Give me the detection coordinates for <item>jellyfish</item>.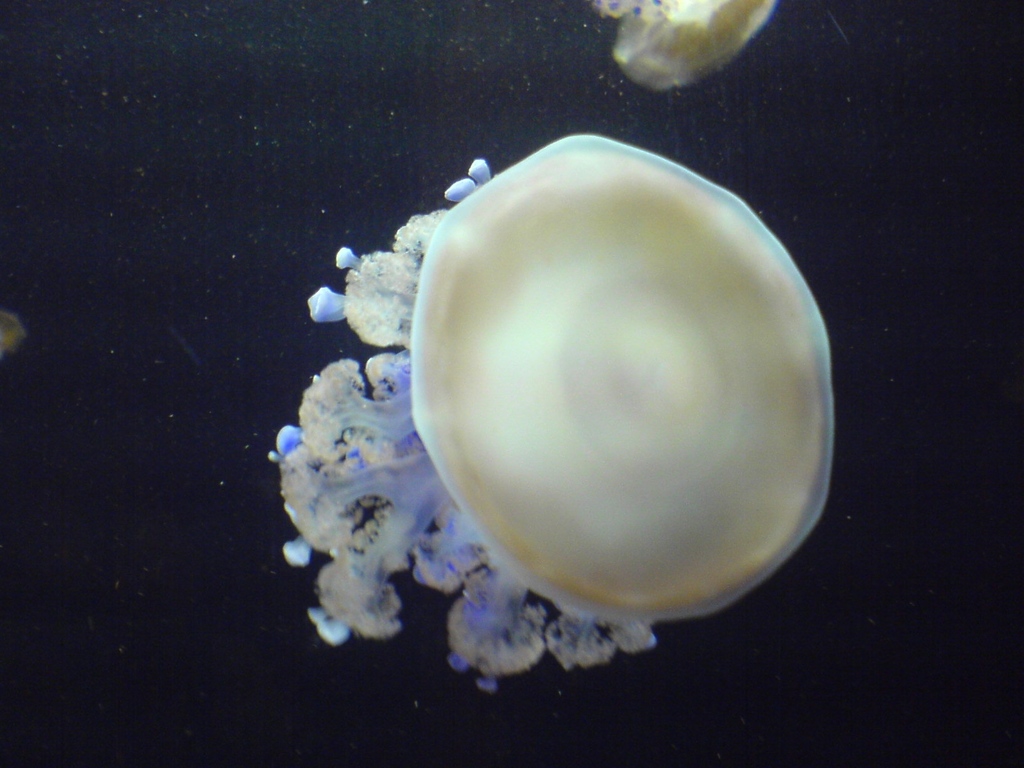
(x1=593, y1=0, x2=784, y2=91).
